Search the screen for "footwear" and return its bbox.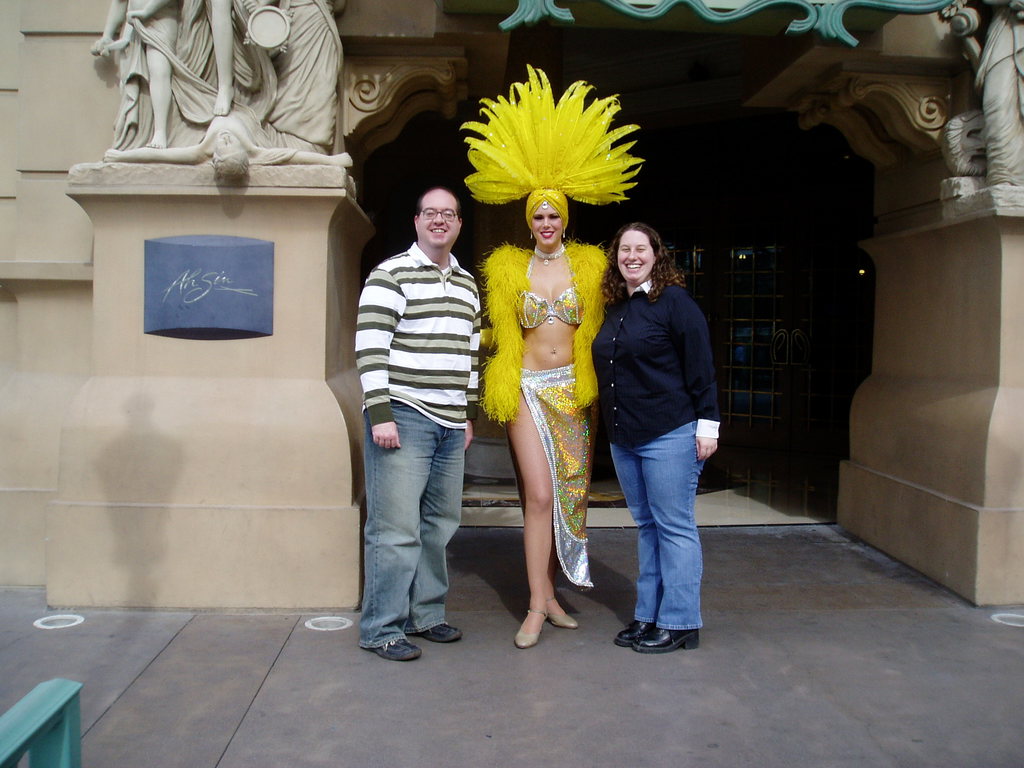
Found: Rect(423, 620, 464, 642).
